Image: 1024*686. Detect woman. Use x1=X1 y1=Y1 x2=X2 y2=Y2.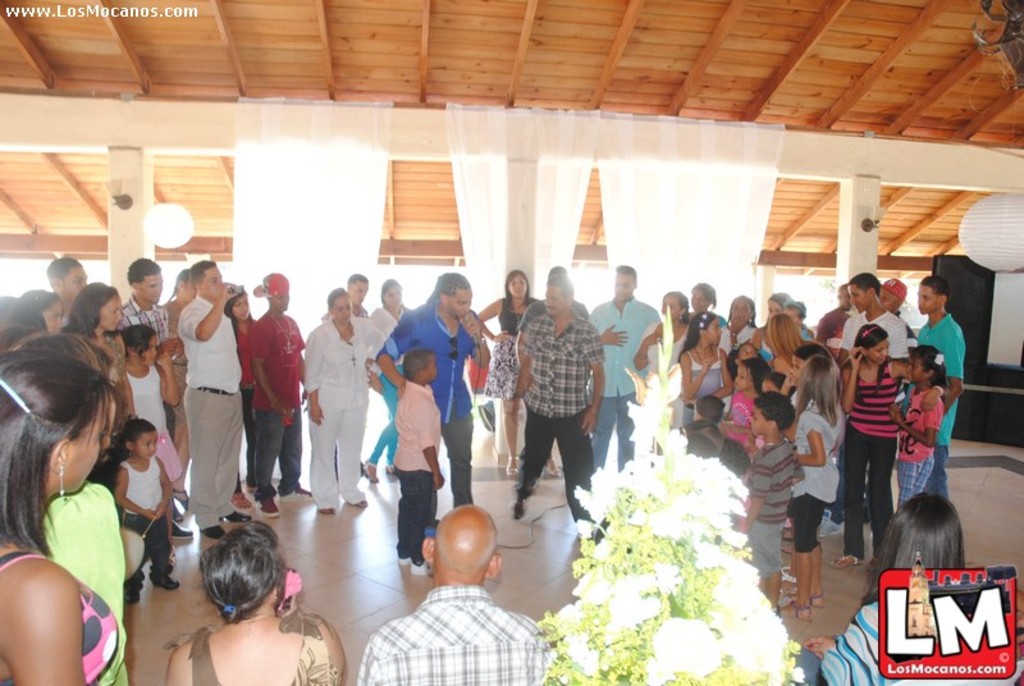
x1=768 y1=316 x2=844 y2=381.
